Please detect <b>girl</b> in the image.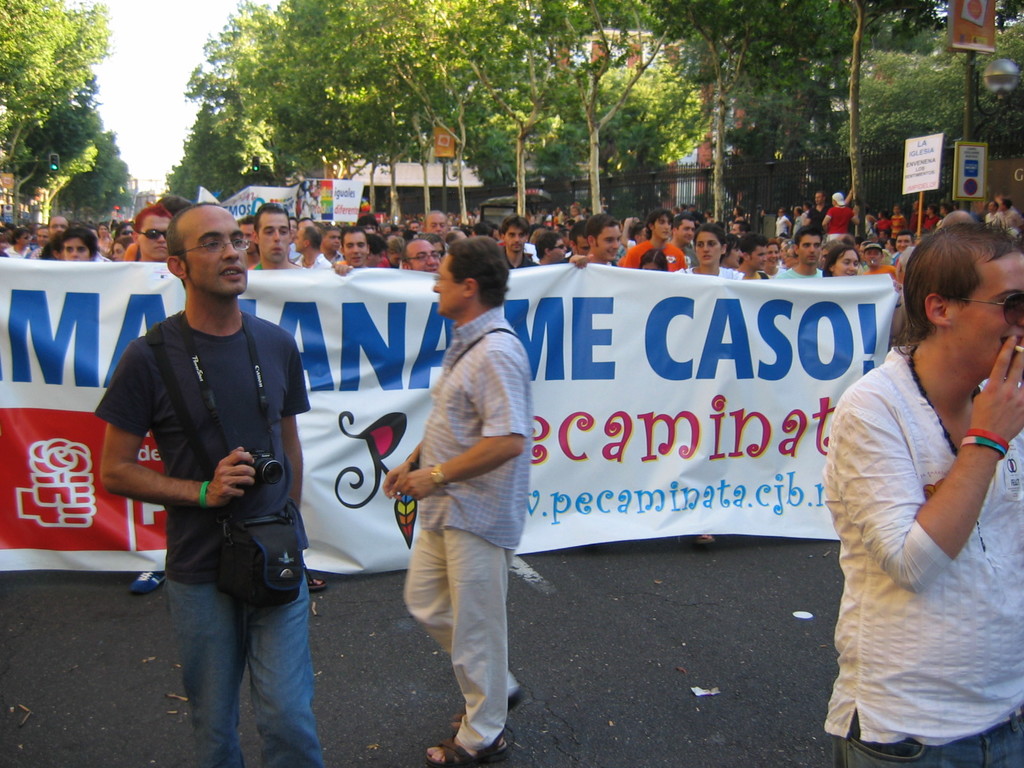
876, 210, 890, 232.
